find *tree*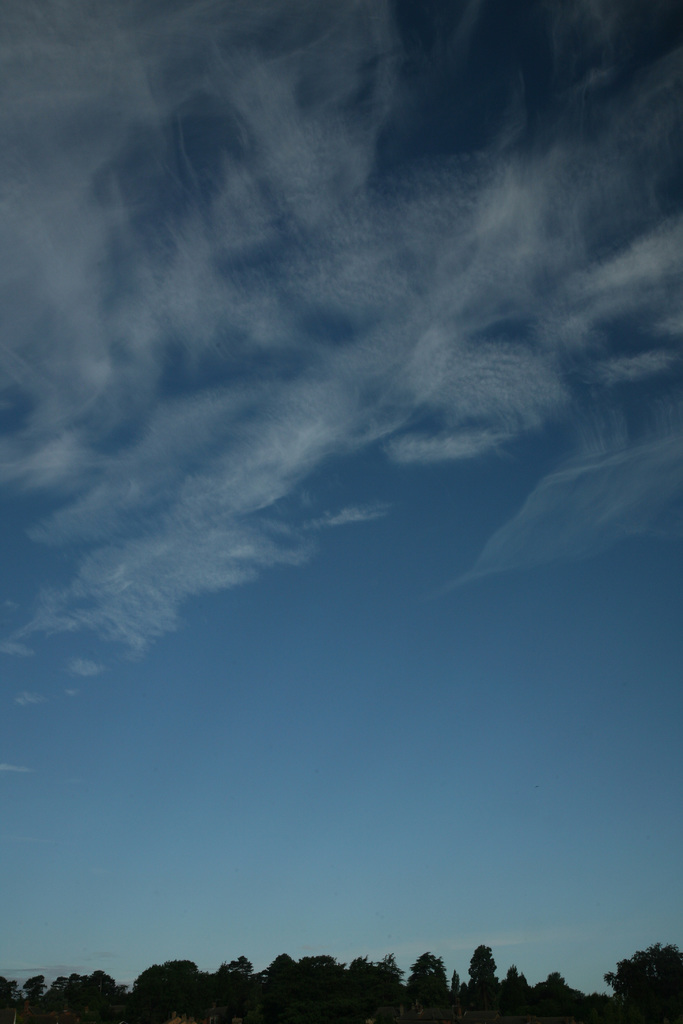
left=20, top=968, right=50, bottom=1018
